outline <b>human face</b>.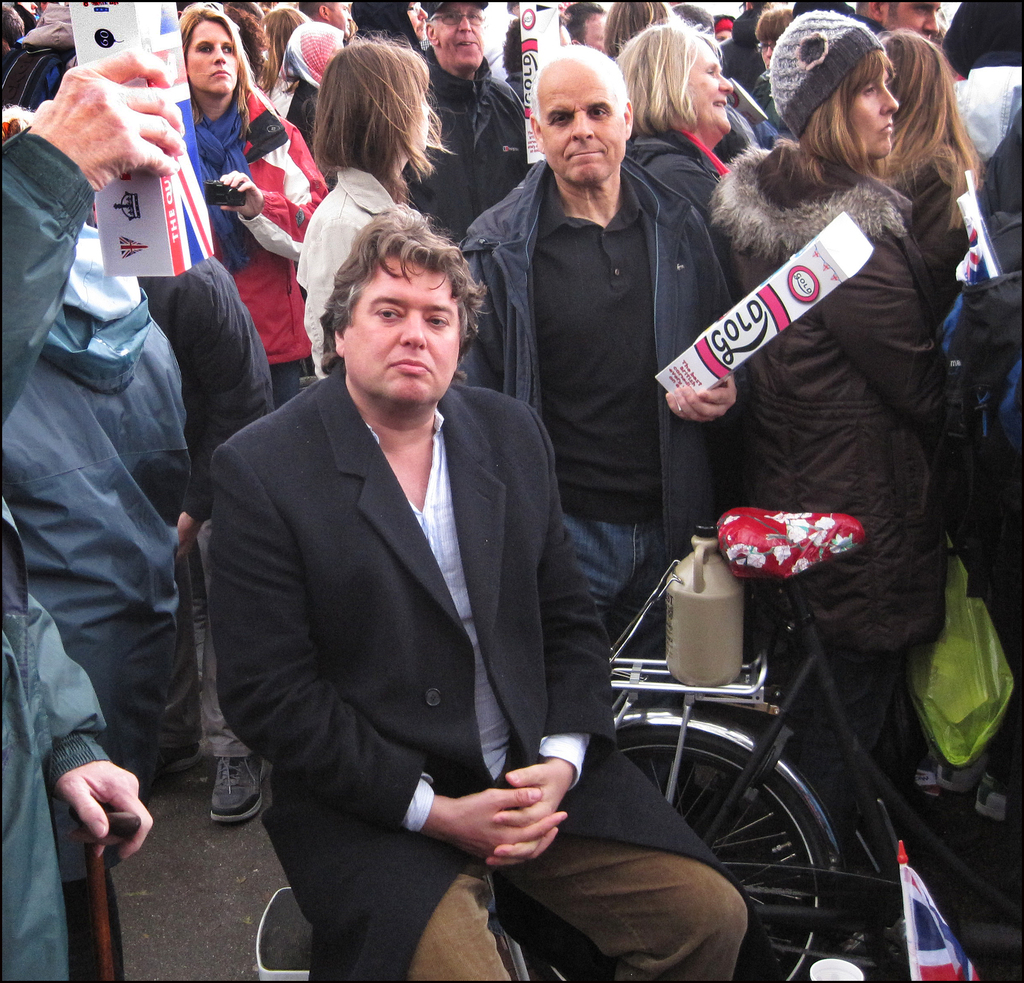
Outline: [x1=883, y1=0, x2=941, y2=41].
